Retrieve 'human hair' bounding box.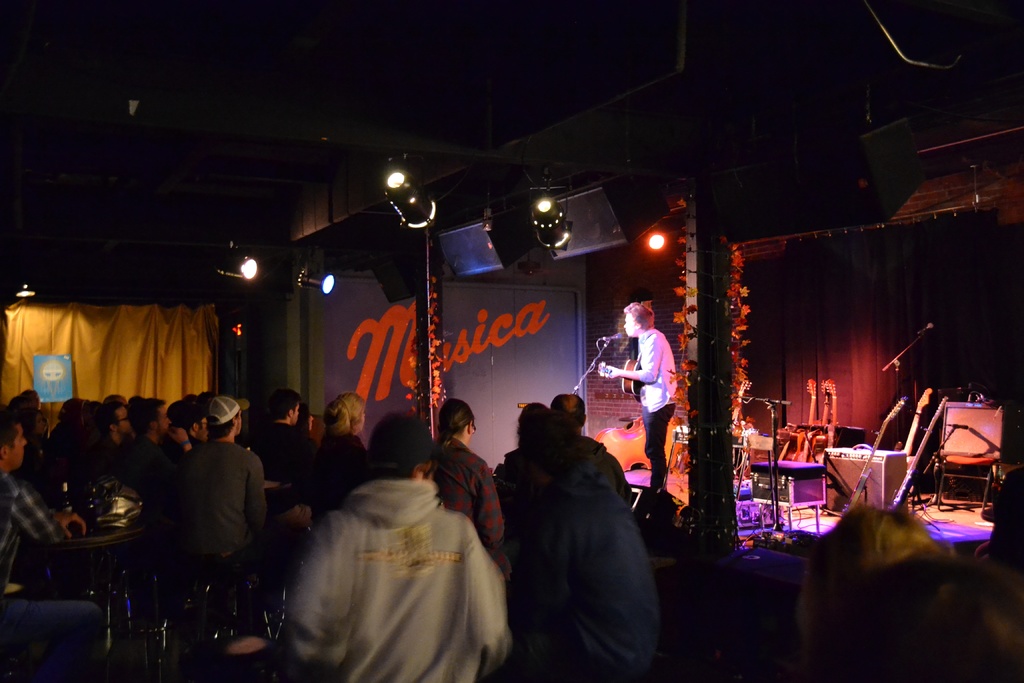
Bounding box: (788,509,995,673).
